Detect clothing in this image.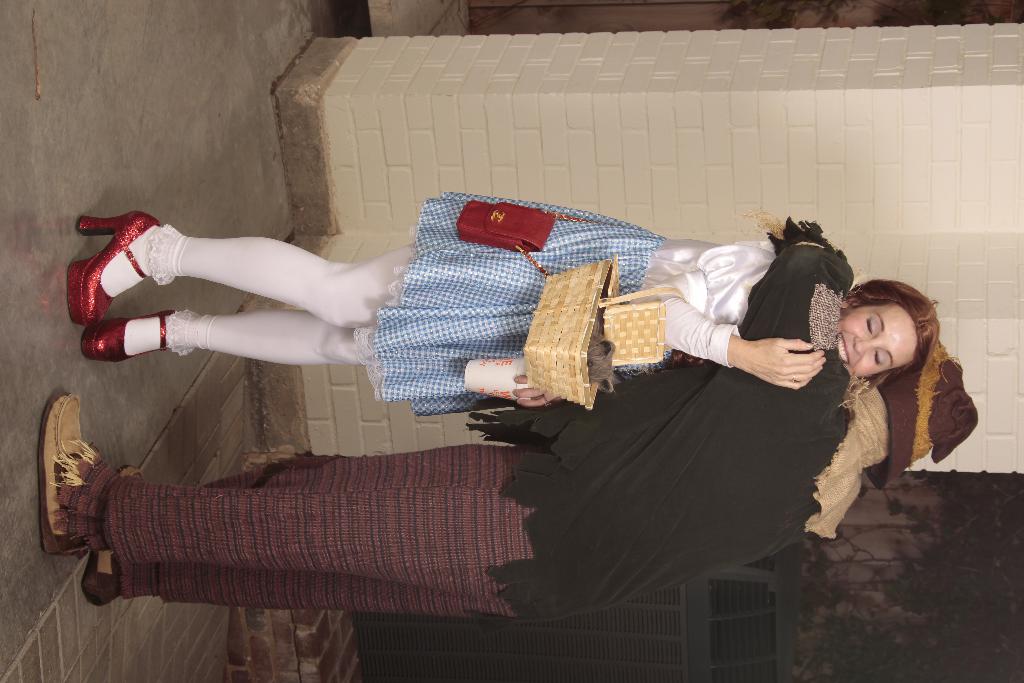
Detection: 45/208/891/630.
